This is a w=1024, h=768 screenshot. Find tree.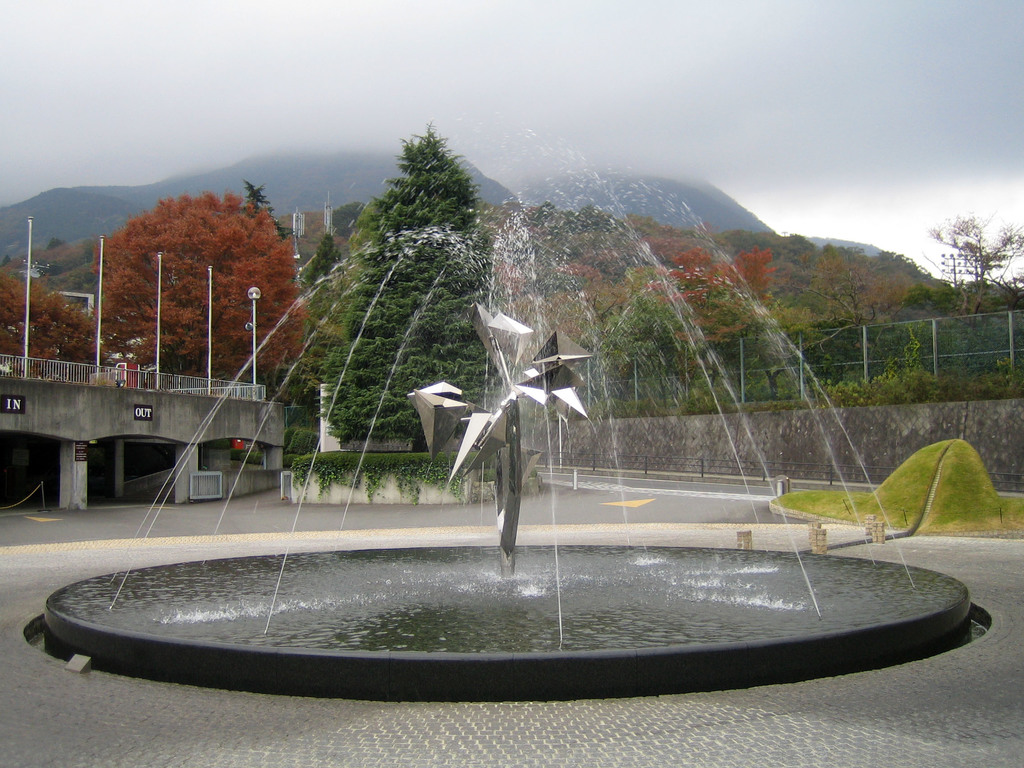
Bounding box: 95 177 326 406.
